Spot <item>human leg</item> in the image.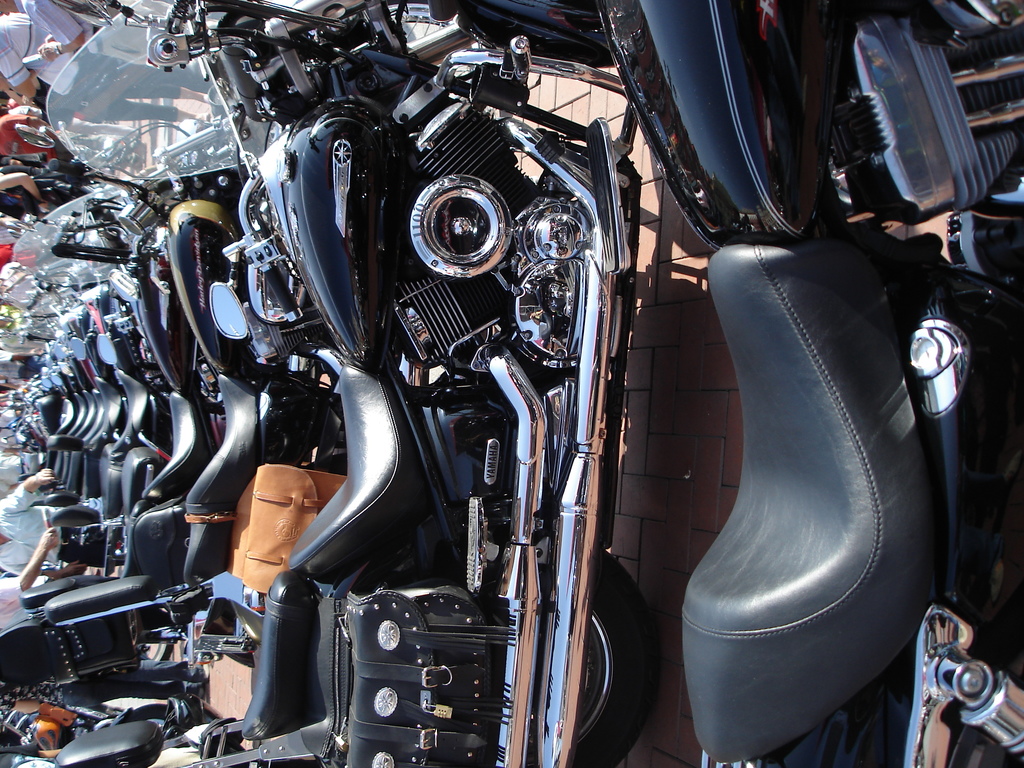
<item>human leg</item> found at <box>59,662,212,709</box>.
